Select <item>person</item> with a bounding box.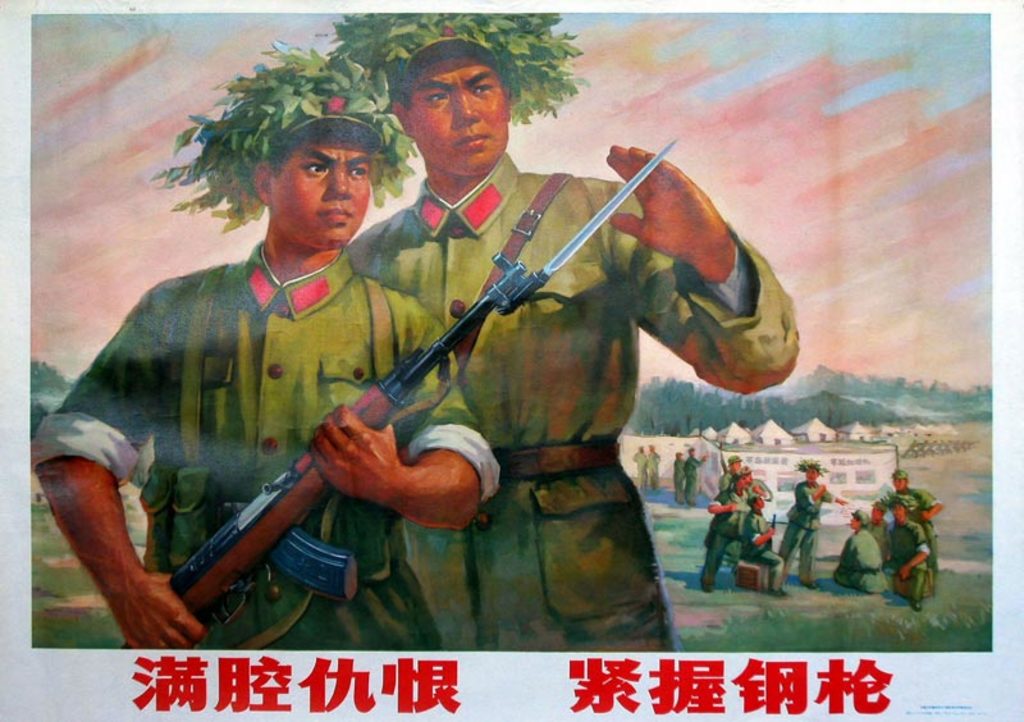
Rect(646, 443, 667, 492).
